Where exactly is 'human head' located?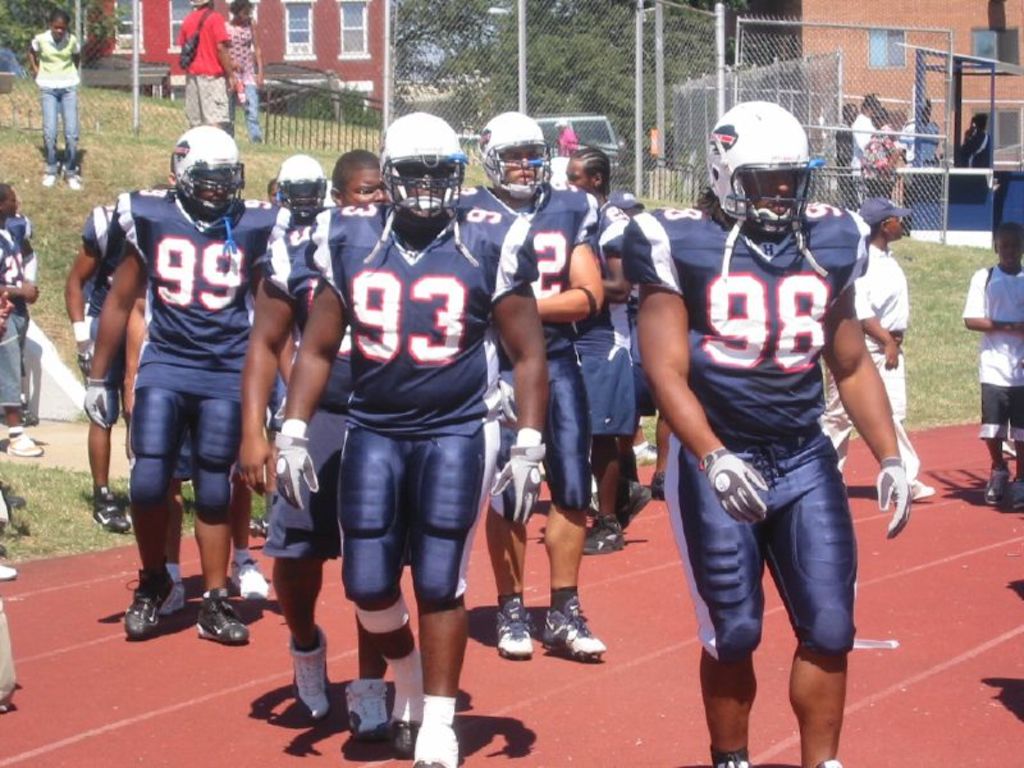
Its bounding box is pyautogui.locateOnScreen(488, 113, 544, 193).
